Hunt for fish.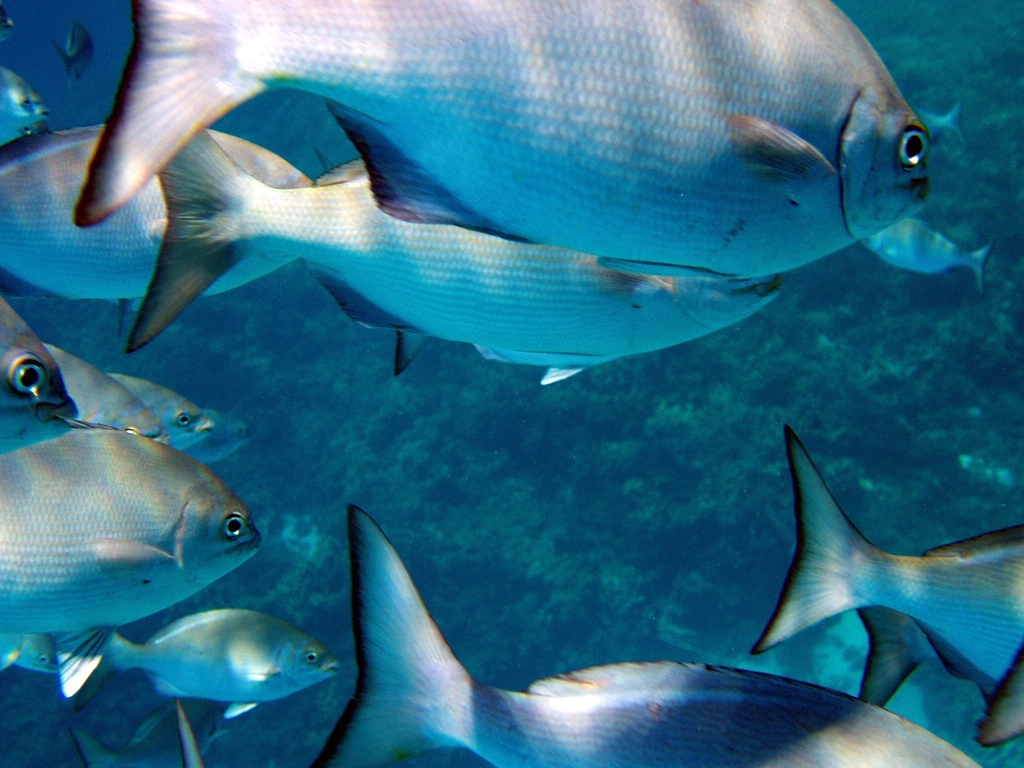
Hunted down at [106,373,255,466].
